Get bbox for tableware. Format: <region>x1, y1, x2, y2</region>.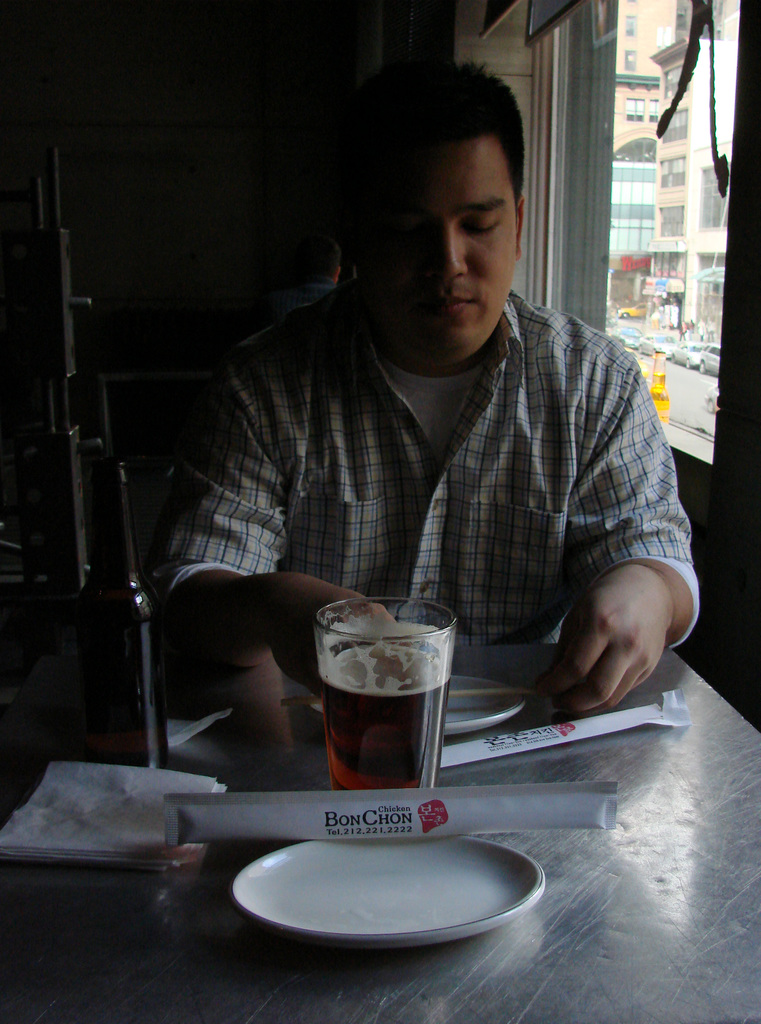
<region>311, 595, 456, 792</region>.
